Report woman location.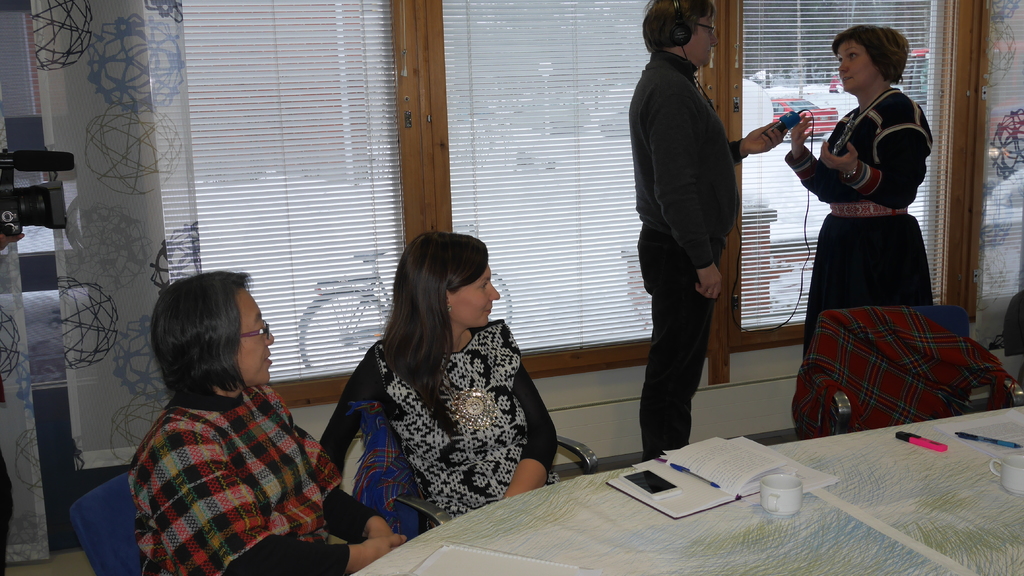
Report: (778, 25, 934, 351).
